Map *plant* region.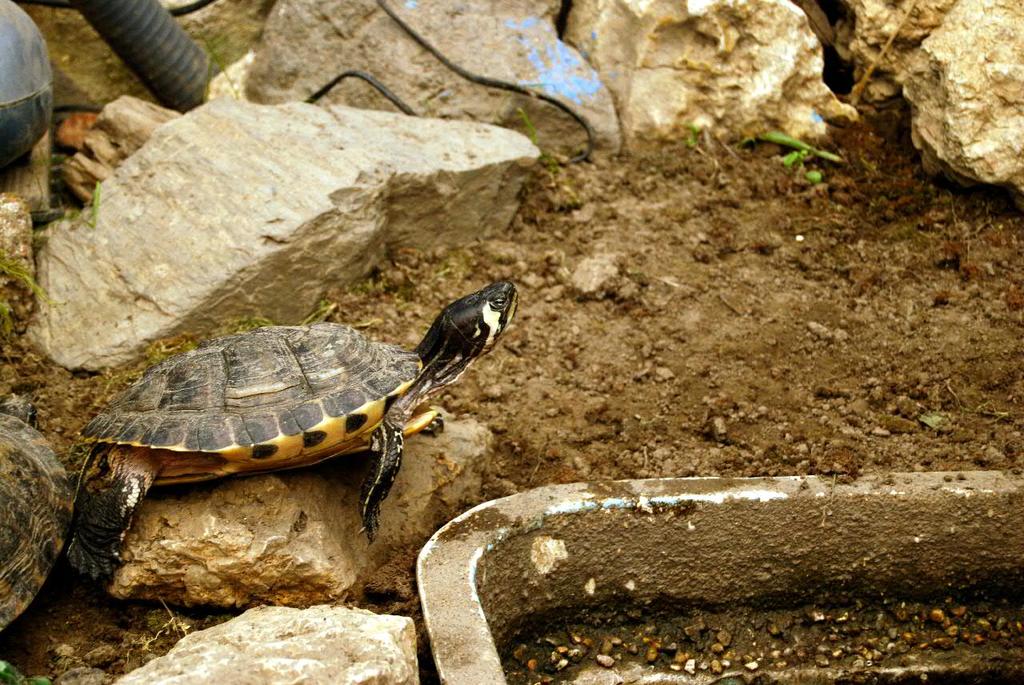
Mapped to (left=687, top=118, right=700, bottom=144).
